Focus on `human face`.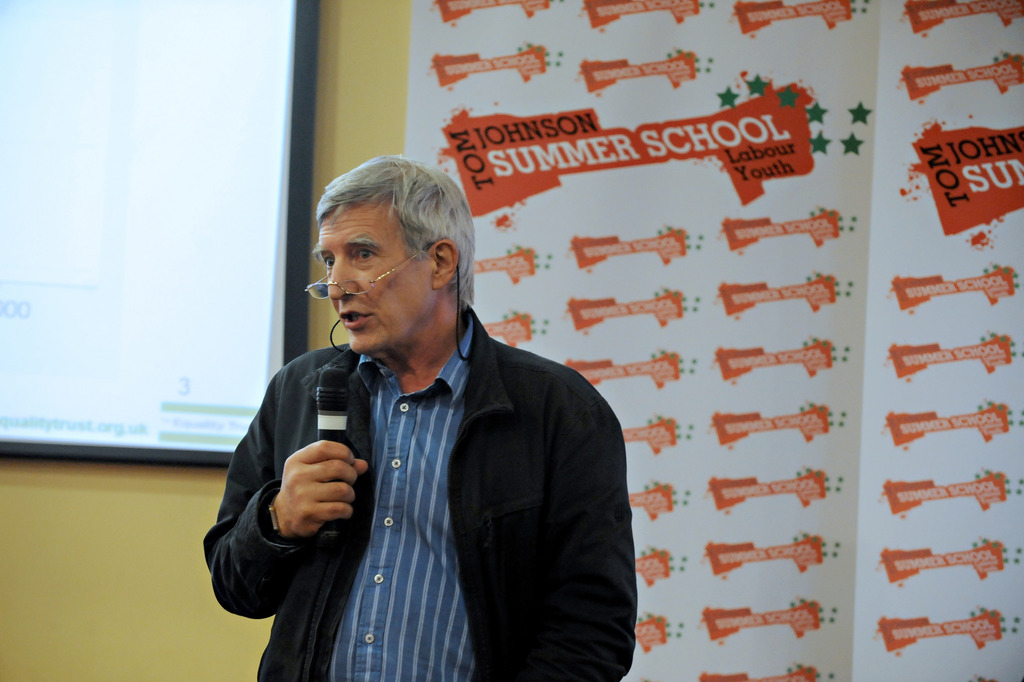
Focused at {"left": 317, "top": 210, "right": 436, "bottom": 354}.
